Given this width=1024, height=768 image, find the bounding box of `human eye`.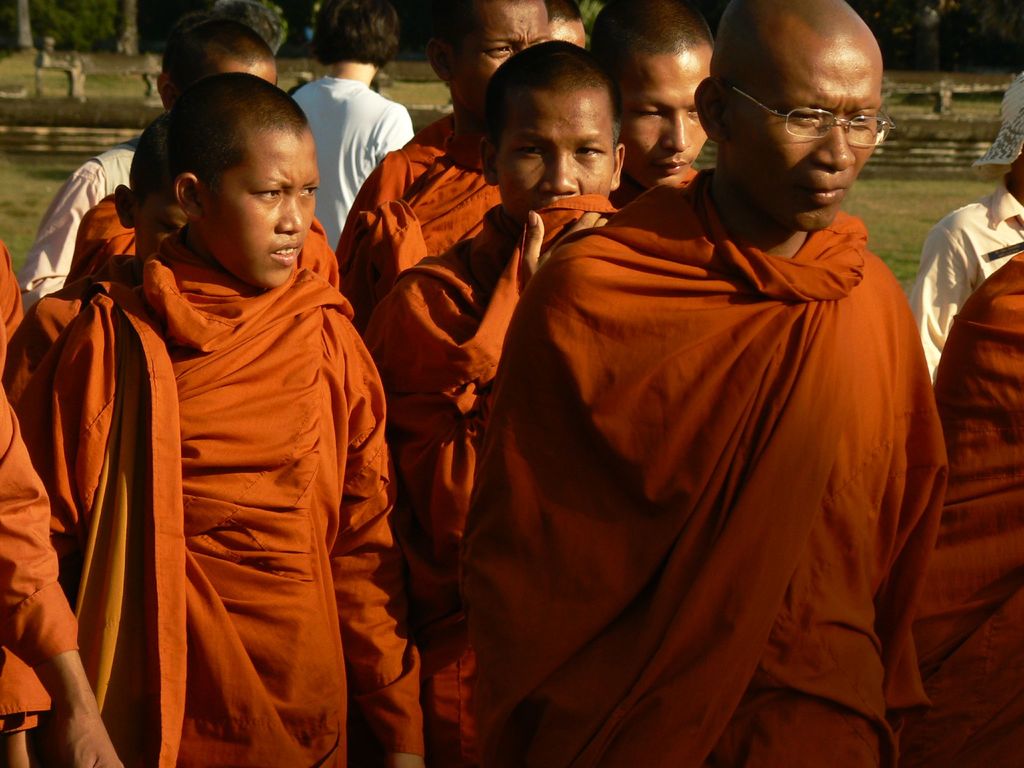
296, 187, 319, 202.
